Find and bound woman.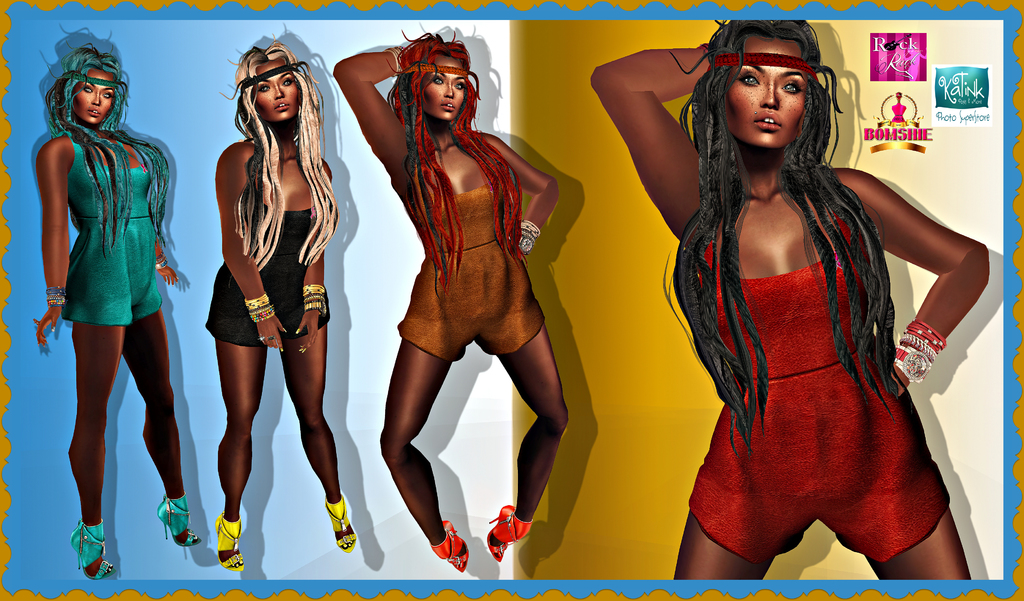
Bound: 189,49,338,534.
